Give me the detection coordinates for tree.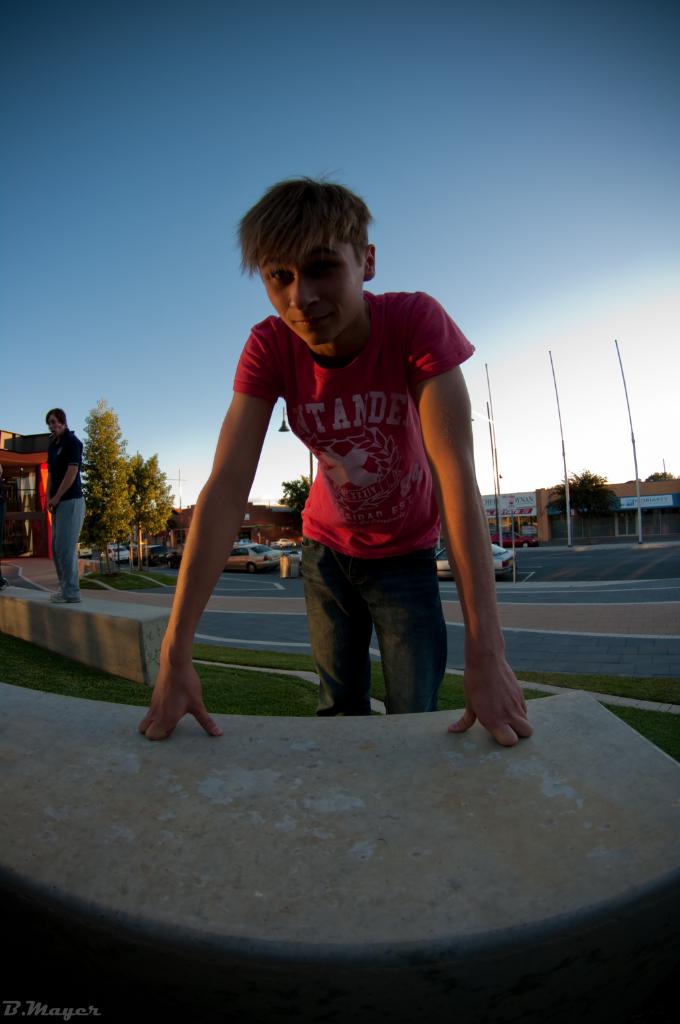
l=77, t=403, r=171, b=573.
